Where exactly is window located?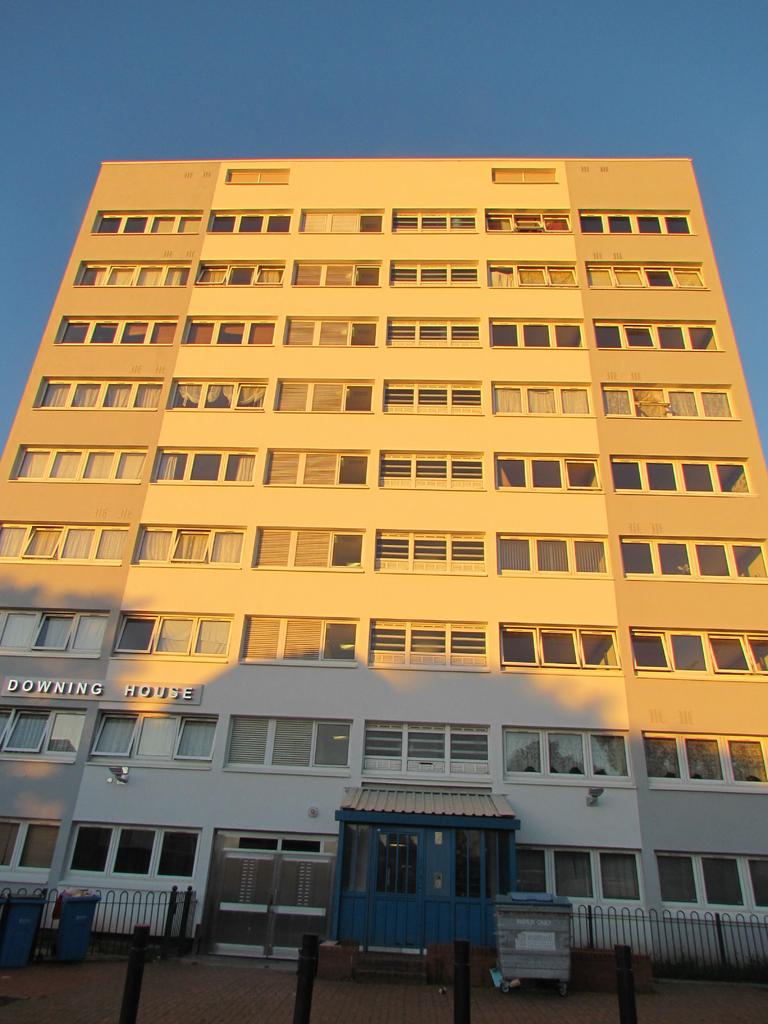
Its bounding box is detection(244, 621, 283, 656).
